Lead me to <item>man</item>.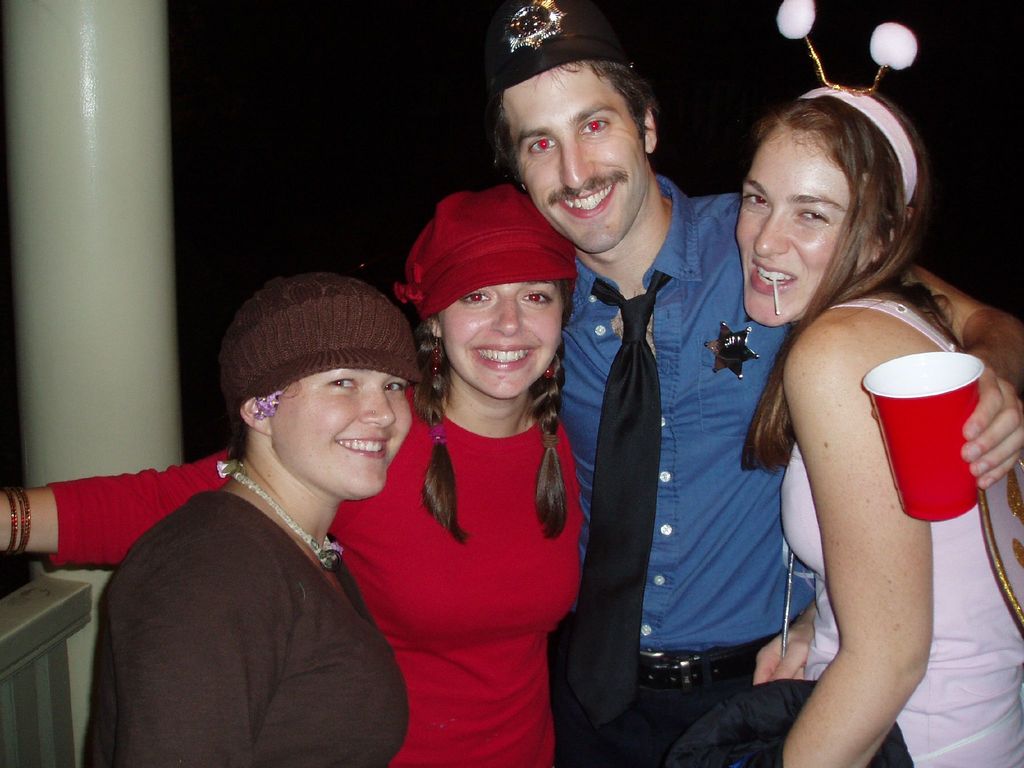
Lead to select_region(490, 0, 1023, 765).
